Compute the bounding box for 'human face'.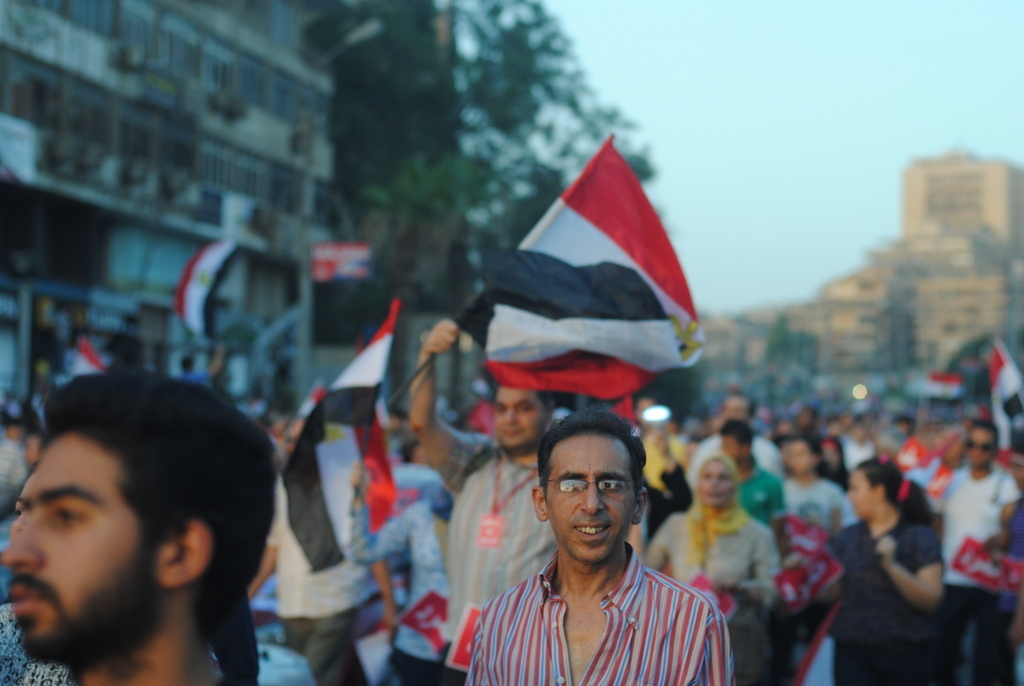
[695,455,740,508].
